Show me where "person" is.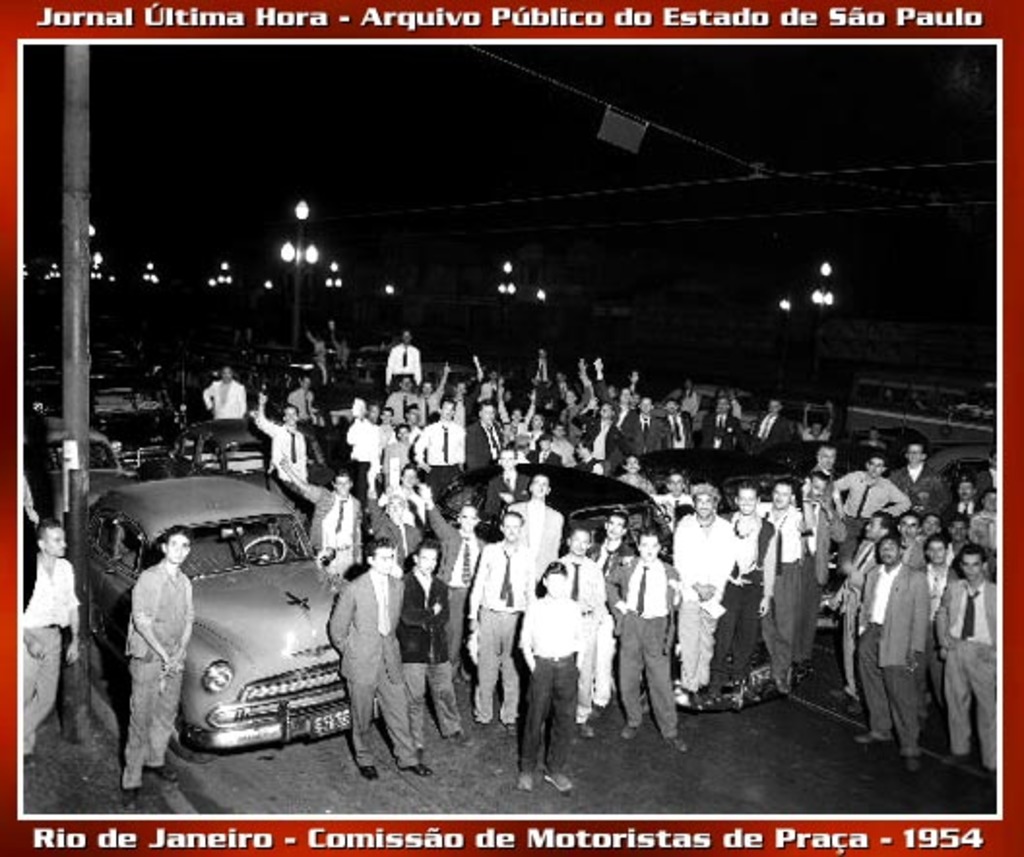
"person" is at (609,533,683,741).
